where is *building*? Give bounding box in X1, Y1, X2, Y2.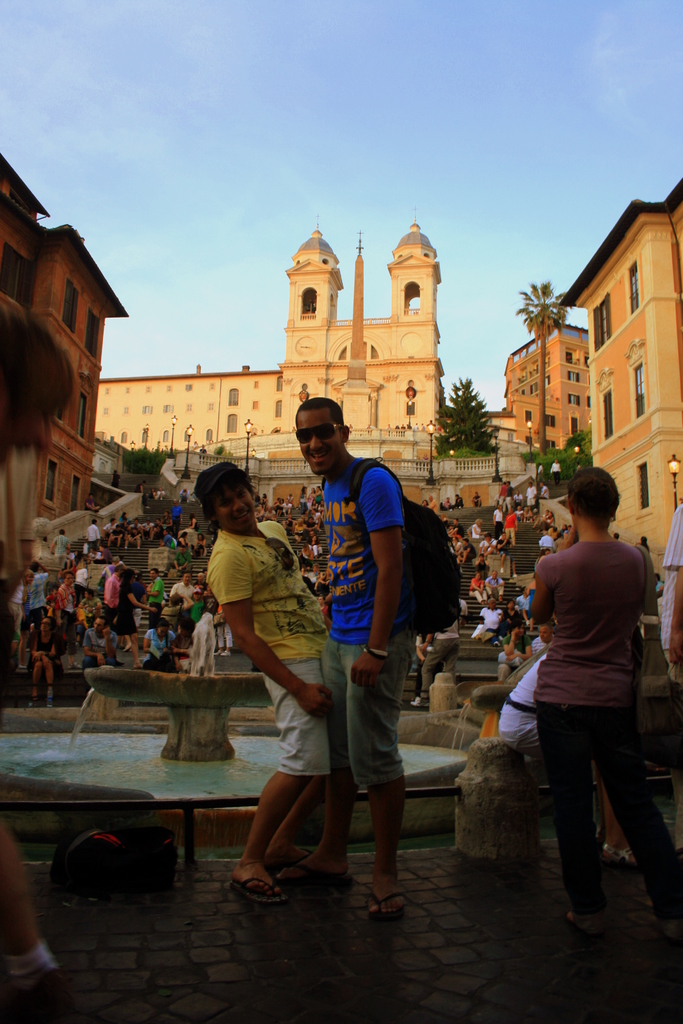
0, 138, 126, 575.
